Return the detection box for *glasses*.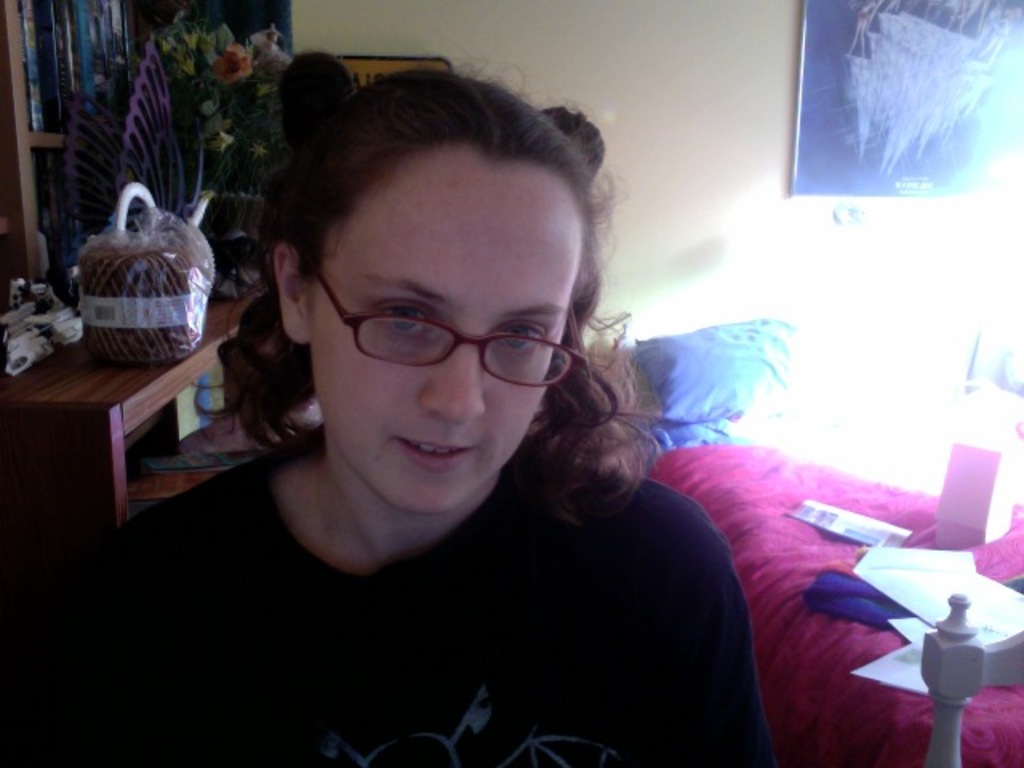
l=306, t=280, r=566, b=381.
